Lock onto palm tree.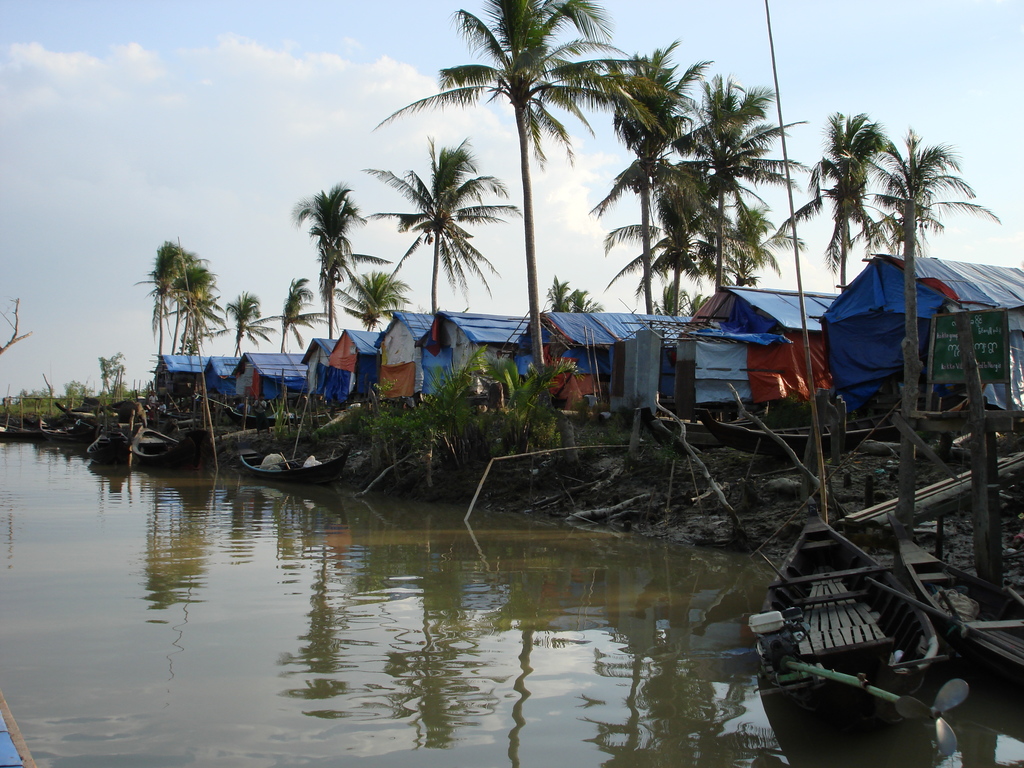
Locked: detection(851, 119, 1001, 254).
